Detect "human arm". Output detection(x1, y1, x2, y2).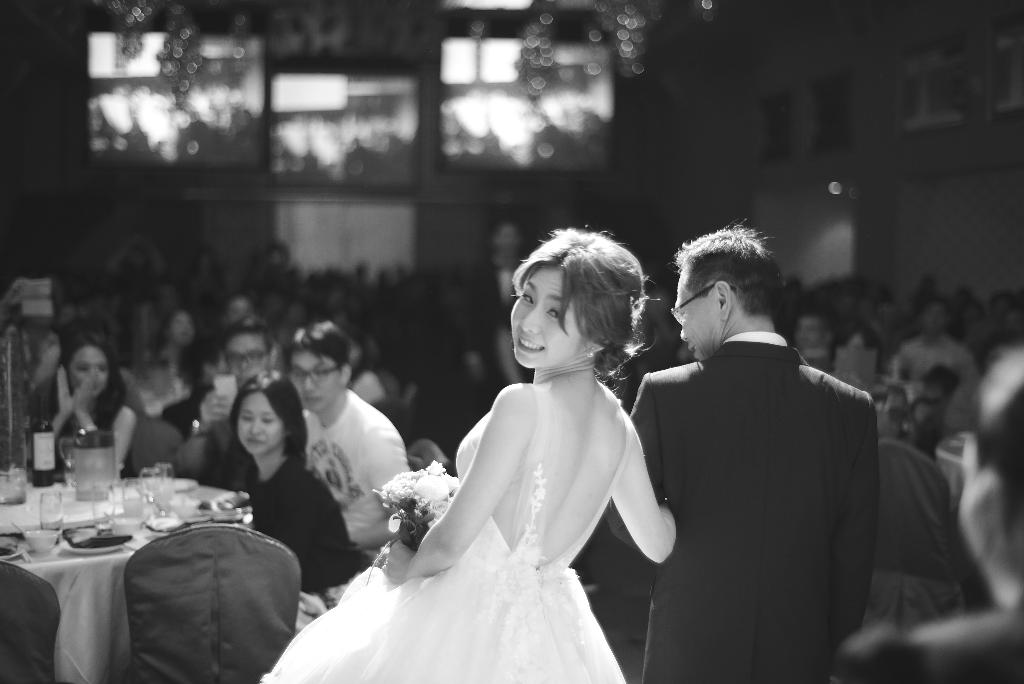
detection(615, 421, 669, 575).
